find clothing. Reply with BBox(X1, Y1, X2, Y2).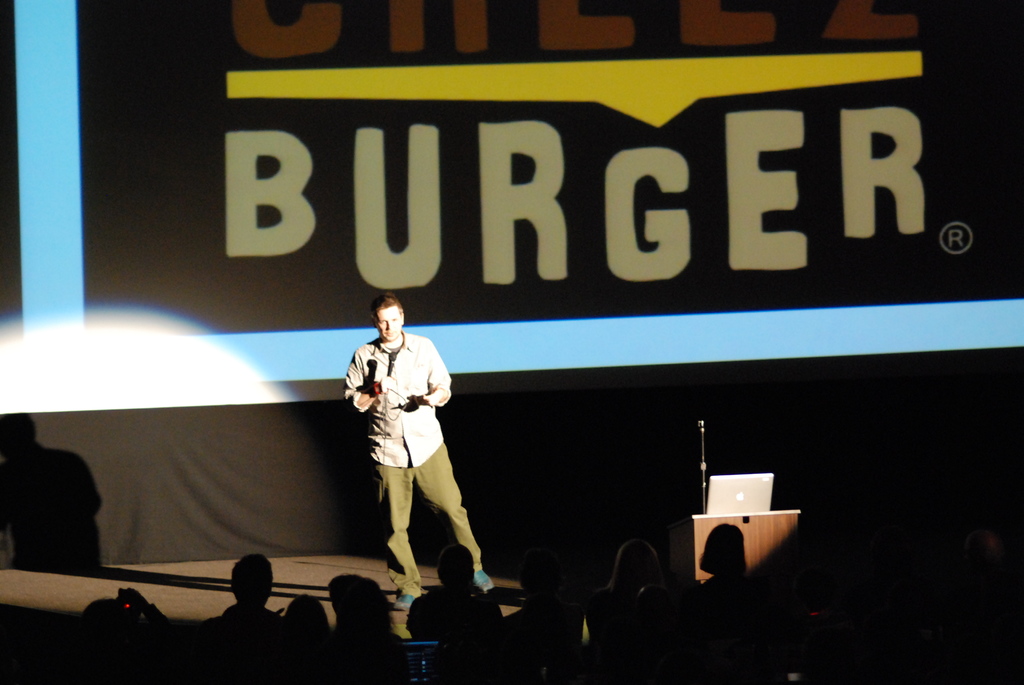
BBox(340, 317, 457, 565).
